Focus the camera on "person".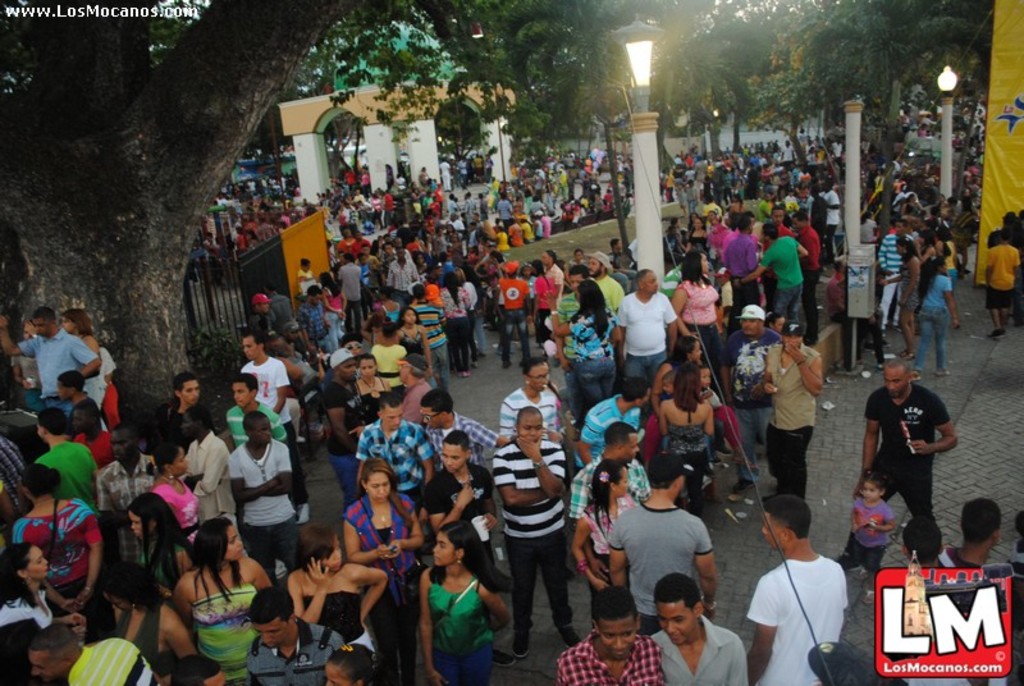
Focus region: <region>680, 250, 730, 374</region>.
